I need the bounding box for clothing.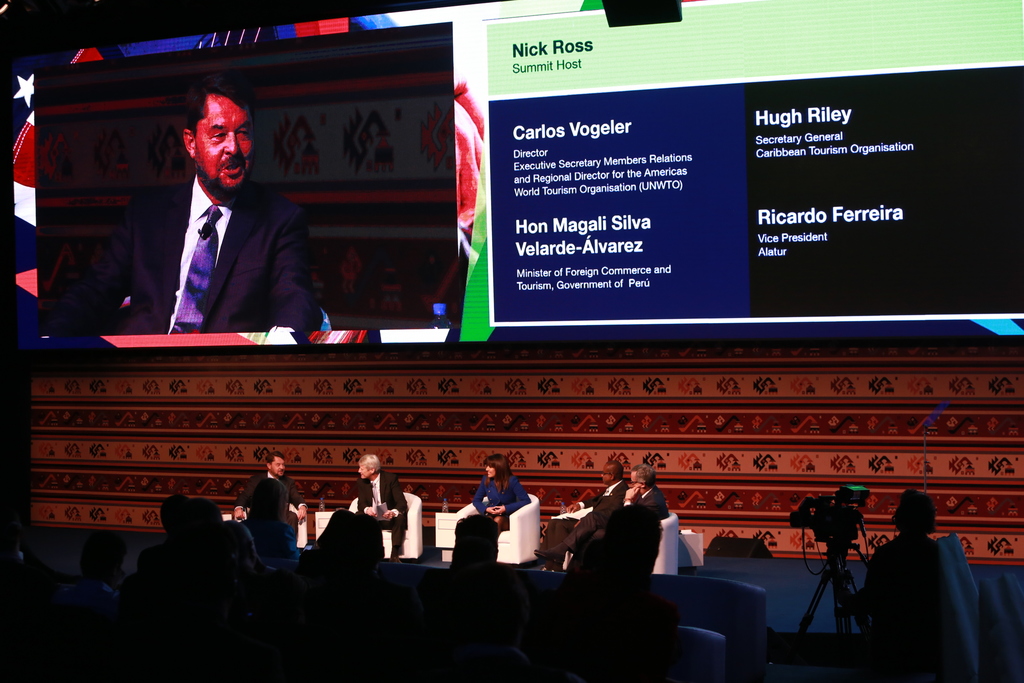
Here it is: 50/179/319/325.
